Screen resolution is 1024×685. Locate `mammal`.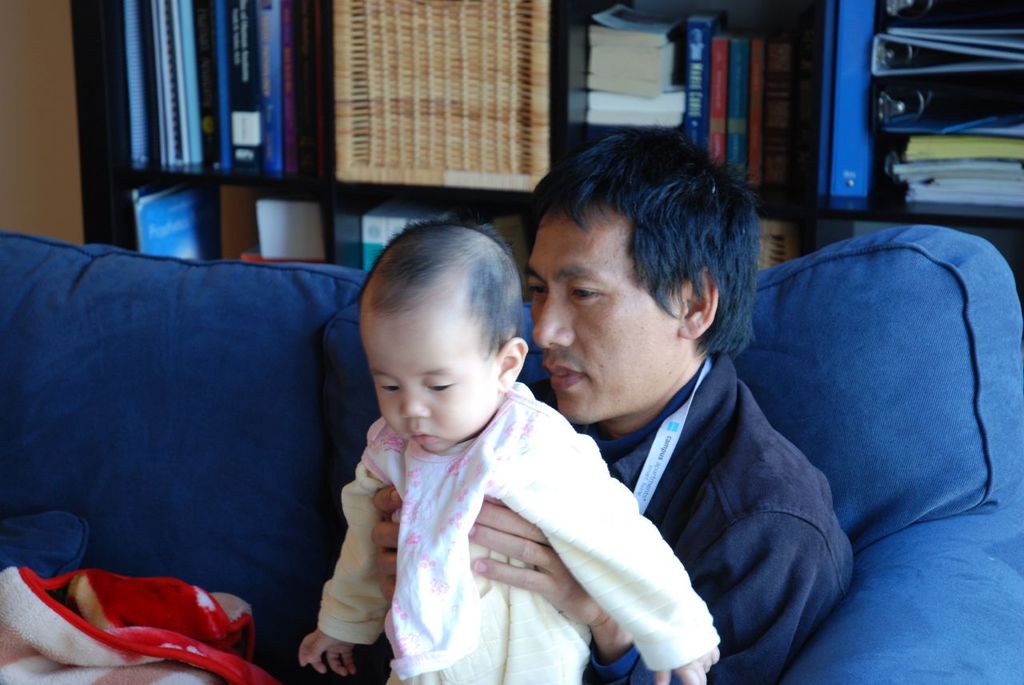
box=[374, 127, 853, 684].
